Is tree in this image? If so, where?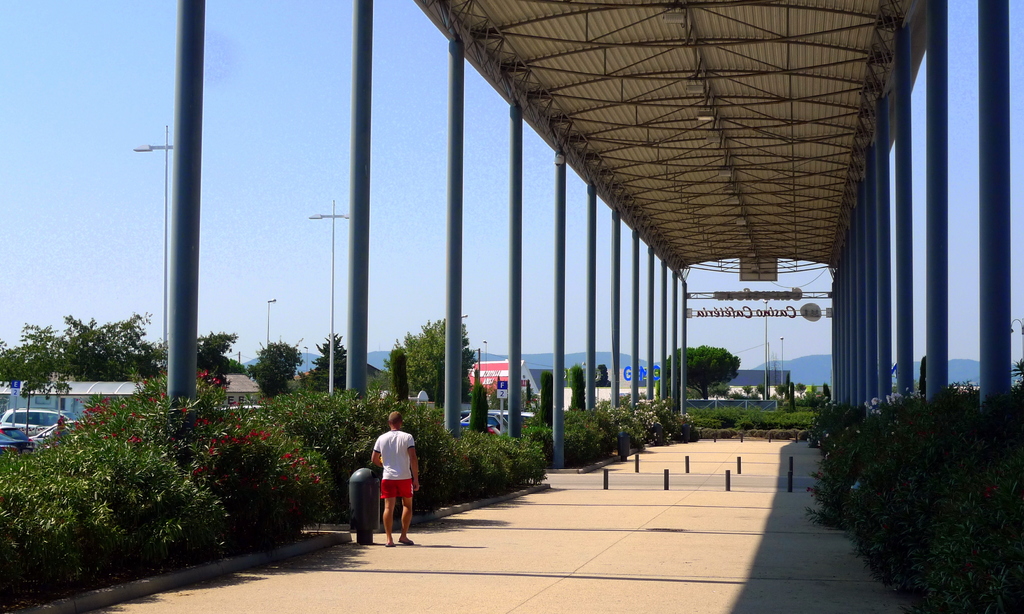
Yes, at BBox(247, 335, 305, 400).
